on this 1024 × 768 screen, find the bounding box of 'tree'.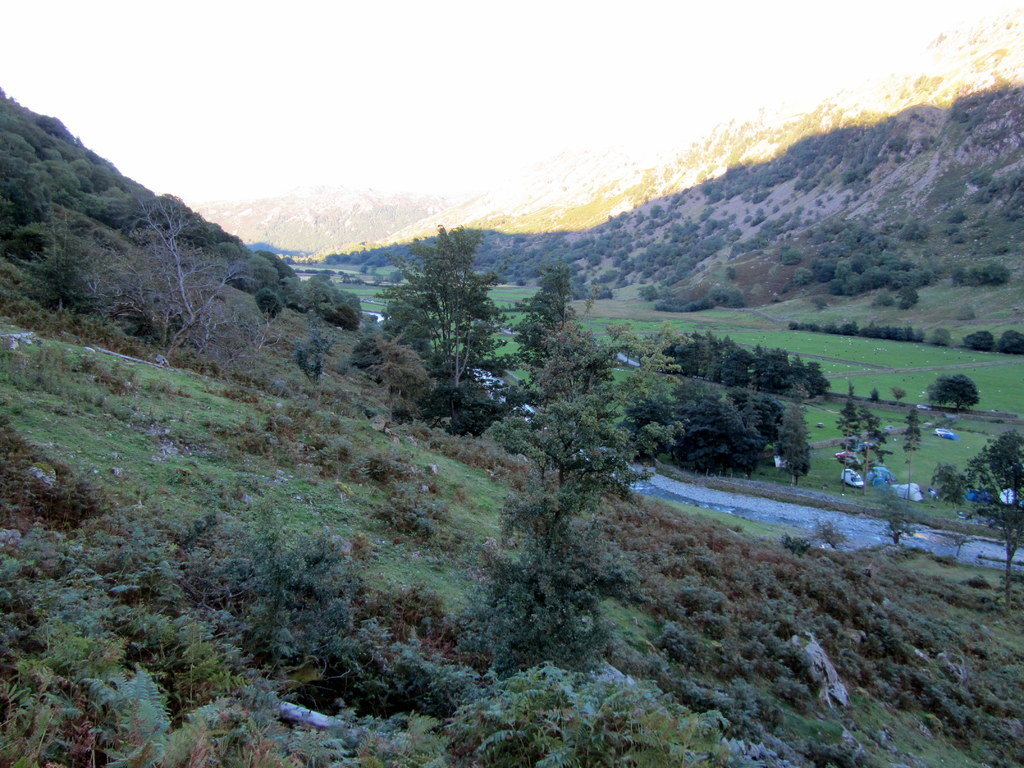
Bounding box: {"left": 871, "top": 476, "right": 920, "bottom": 546}.
